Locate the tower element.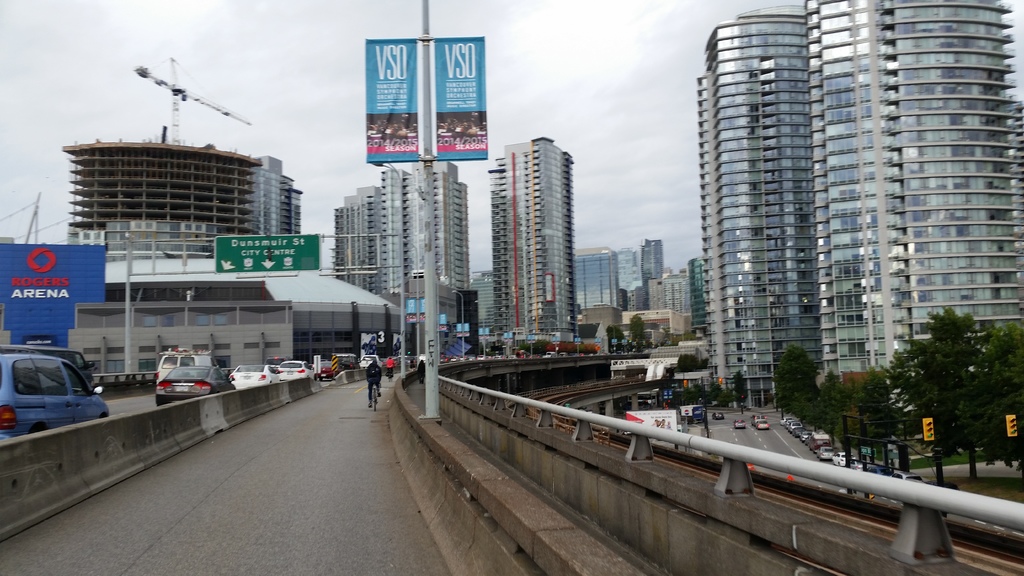
Element bbox: [x1=332, y1=157, x2=474, y2=309].
